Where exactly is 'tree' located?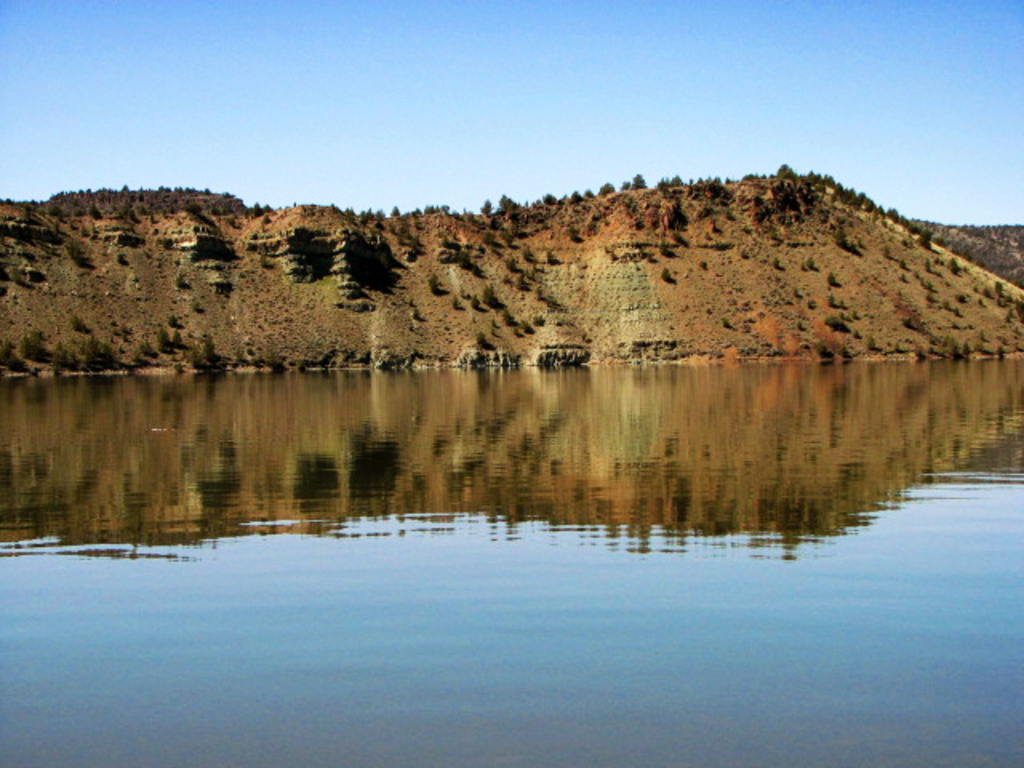
Its bounding box is l=90, t=203, r=104, b=221.
